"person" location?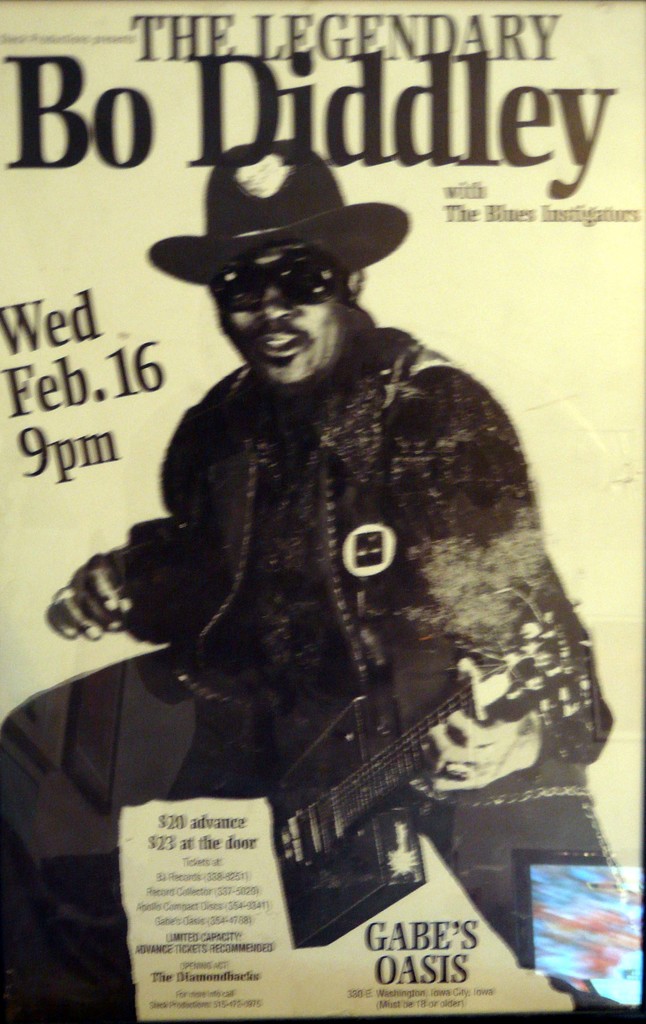
x1=37 y1=134 x2=599 y2=1023
